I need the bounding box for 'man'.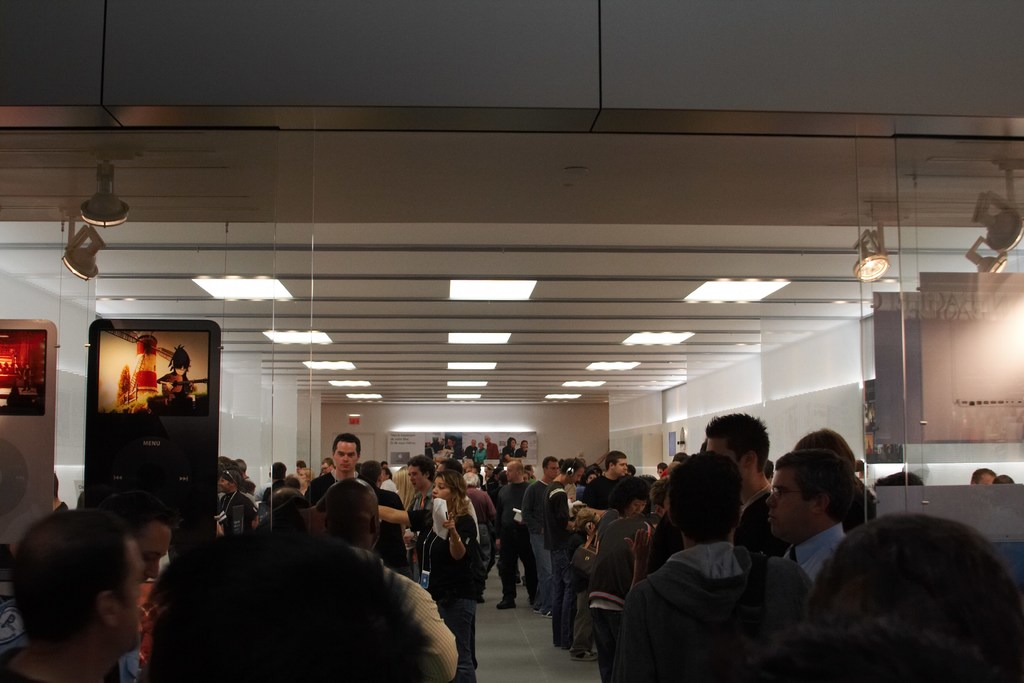
Here it is: box(764, 447, 851, 582).
